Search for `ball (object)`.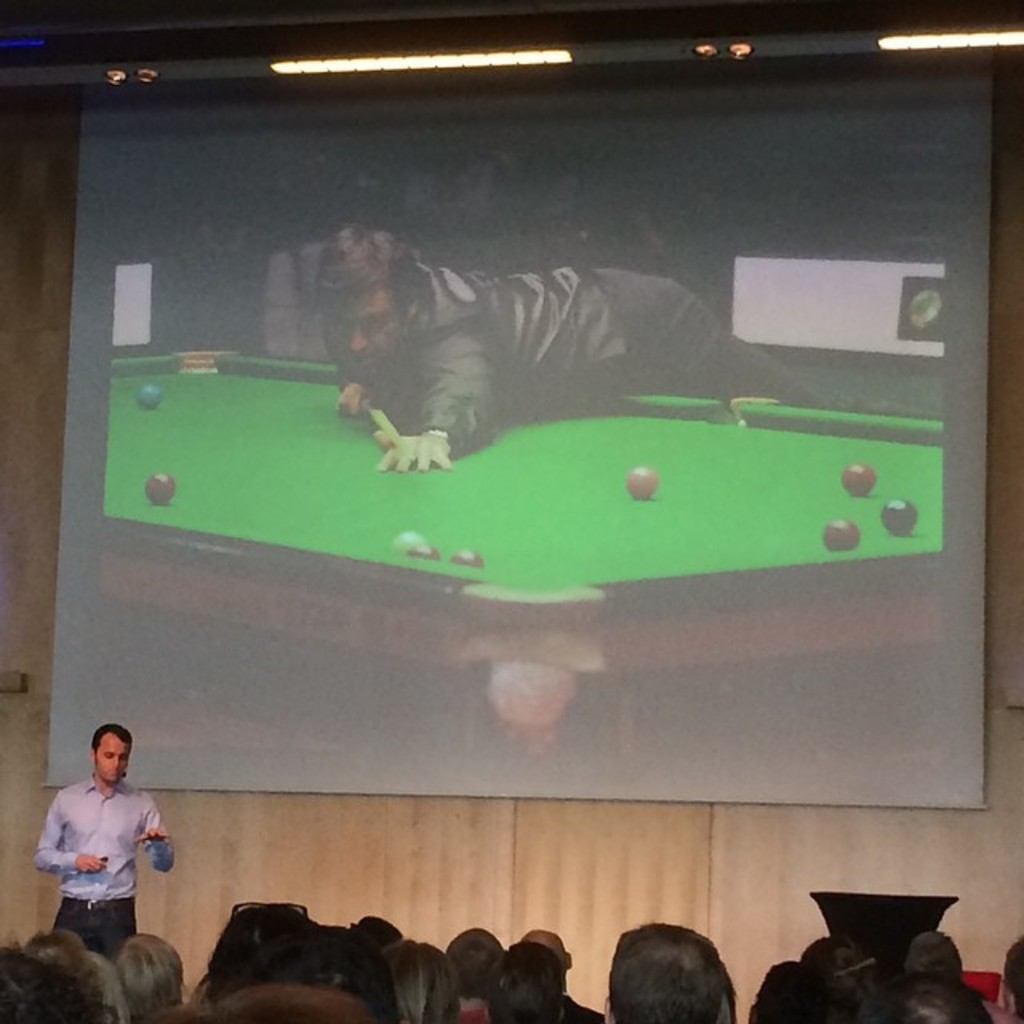
Found at detection(824, 523, 861, 549).
